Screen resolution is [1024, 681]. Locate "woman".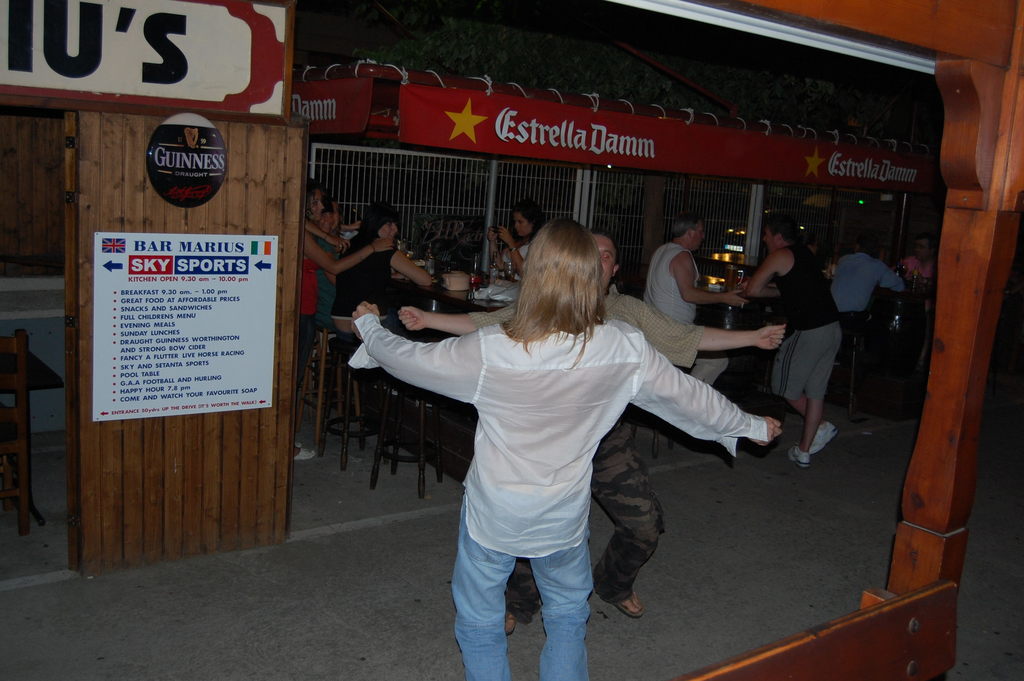
<box>292,184,399,464</box>.
